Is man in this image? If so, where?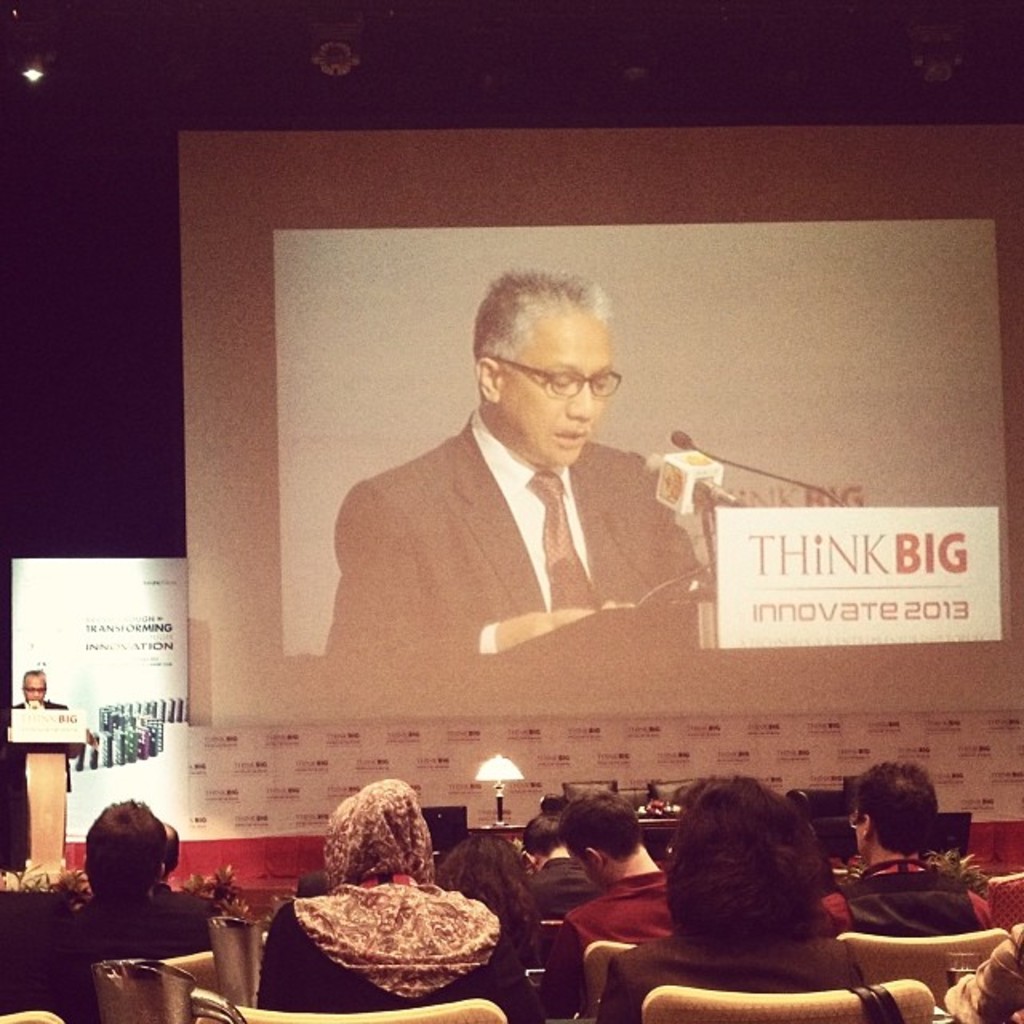
Yes, at [550, 784, 678, 1014].
